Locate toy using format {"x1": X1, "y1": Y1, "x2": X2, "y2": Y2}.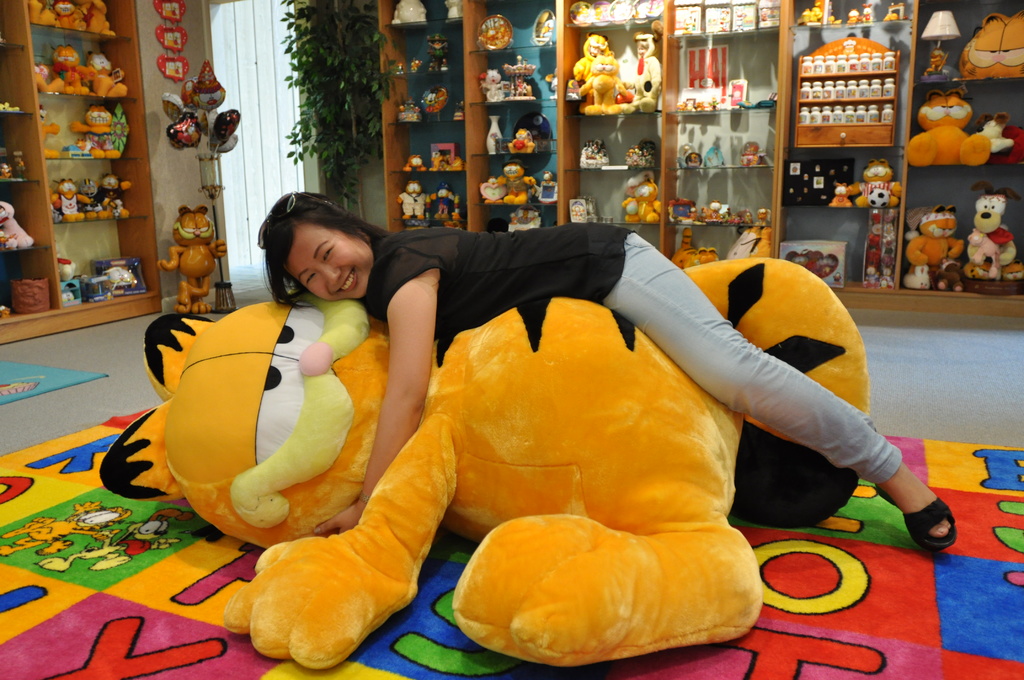
{"x1": 902, "y1": 203, "x2": 963, "y2": 290}.
